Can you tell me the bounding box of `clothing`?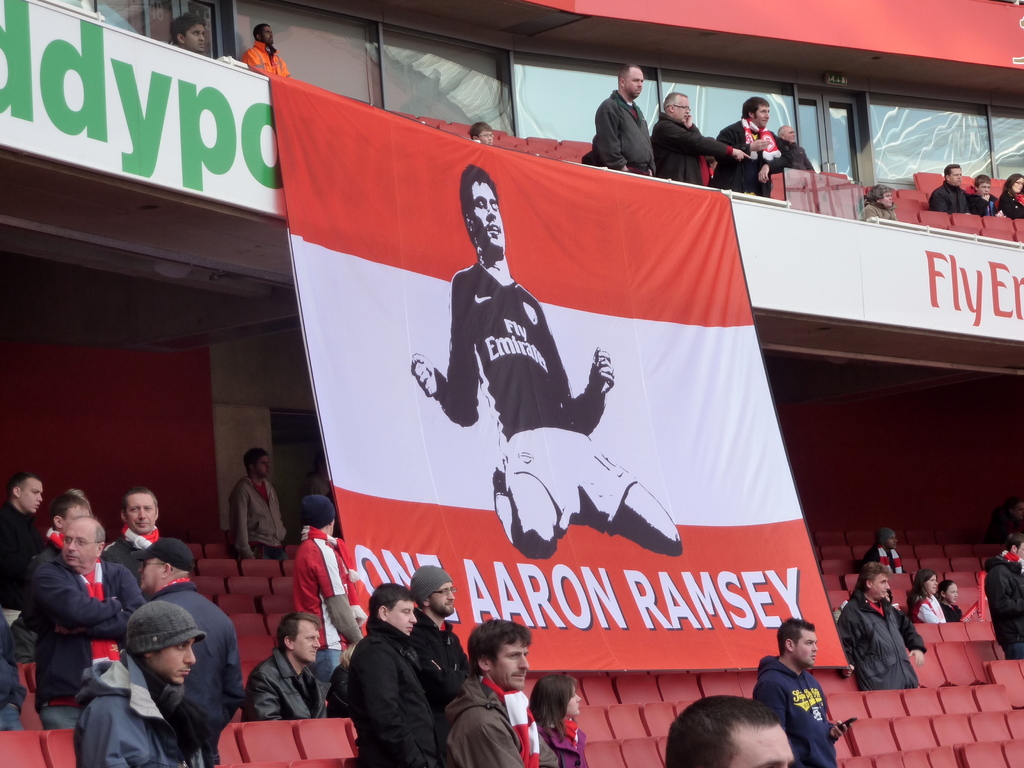
[454, 683, 567, 767].
